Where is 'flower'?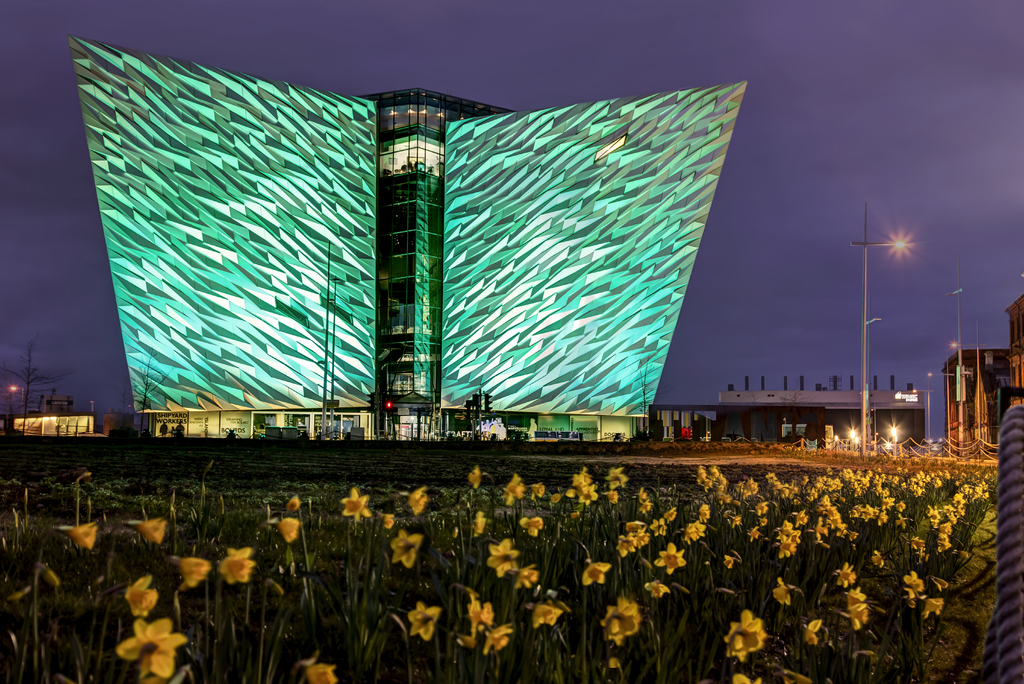
l=140, t=674, r=178, b=683.
